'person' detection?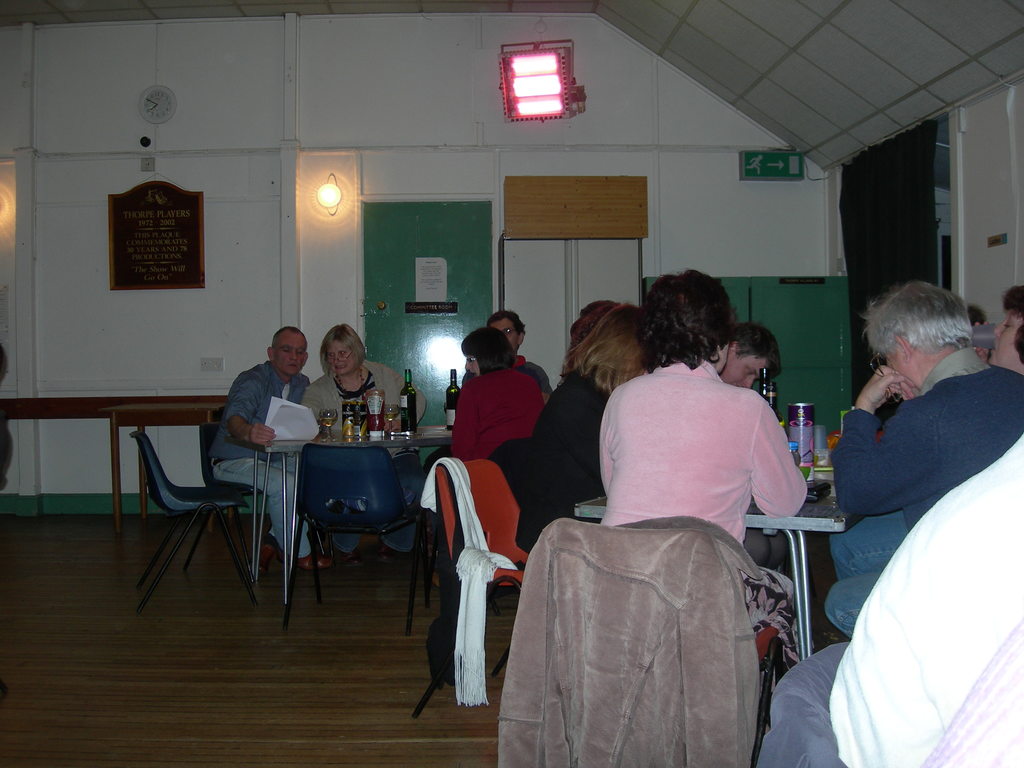
{"left": 452, "top": 335, "right": 530, "bottom": 463}
